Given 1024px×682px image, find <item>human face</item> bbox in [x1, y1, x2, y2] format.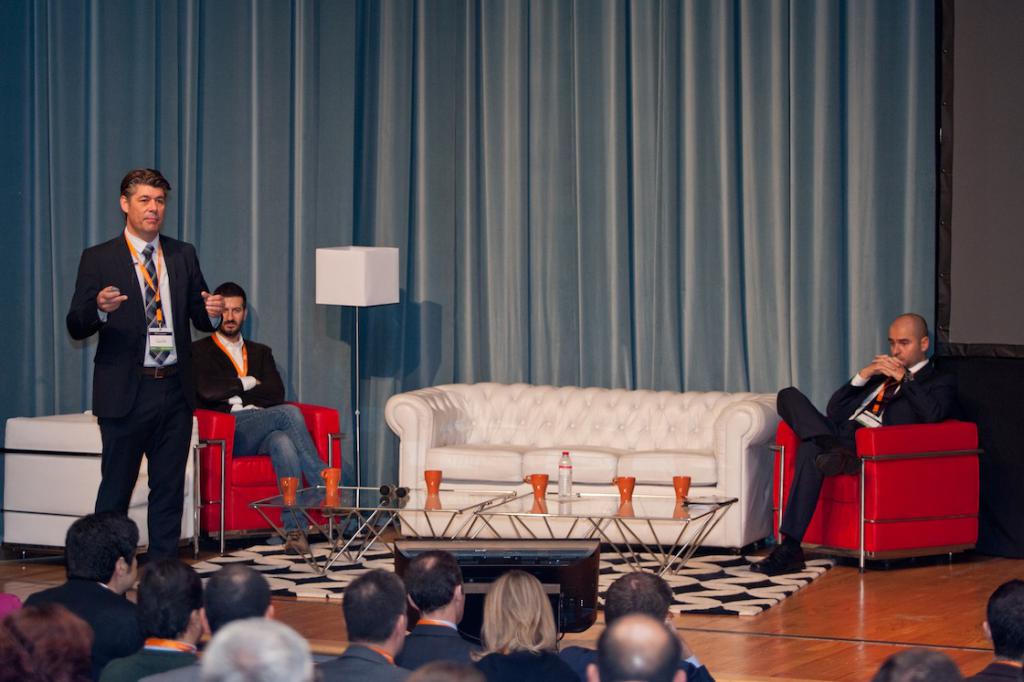
[220, 296, 245, 334].
